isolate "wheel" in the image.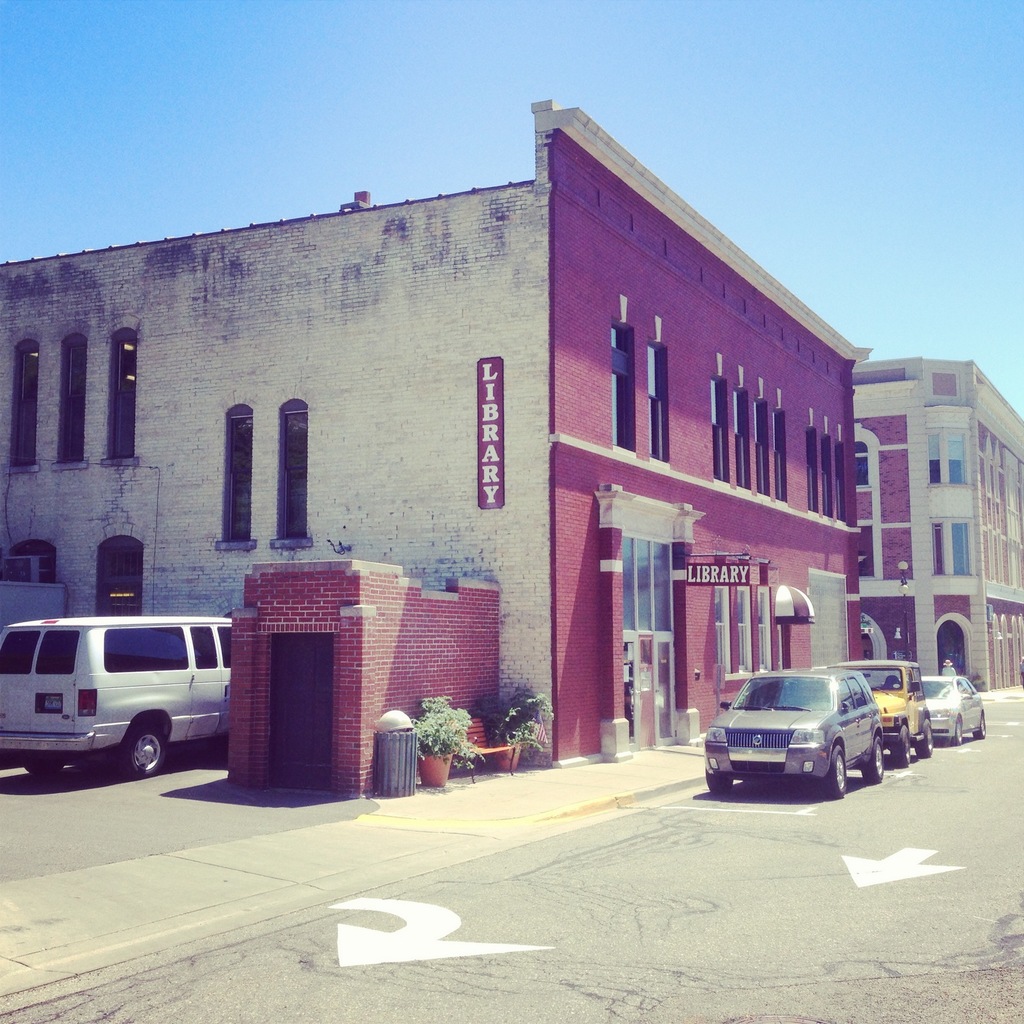
Isolated region: region(915, 719, 934, 757).
